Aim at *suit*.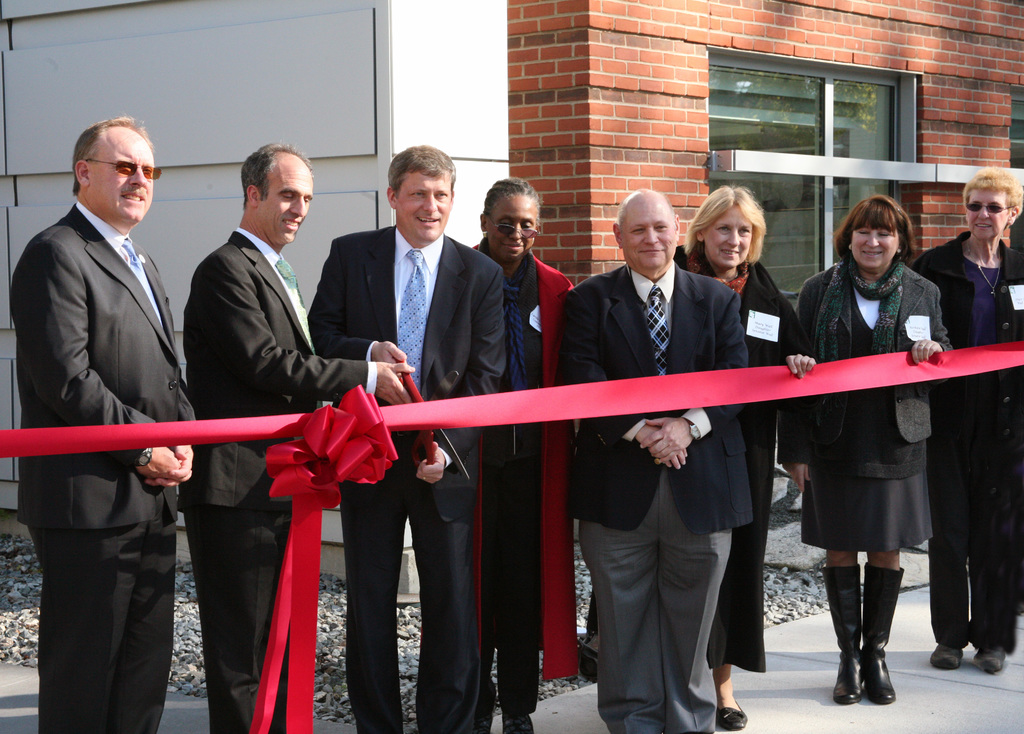
Aimed at BBox(776, 256, 956, 554).
